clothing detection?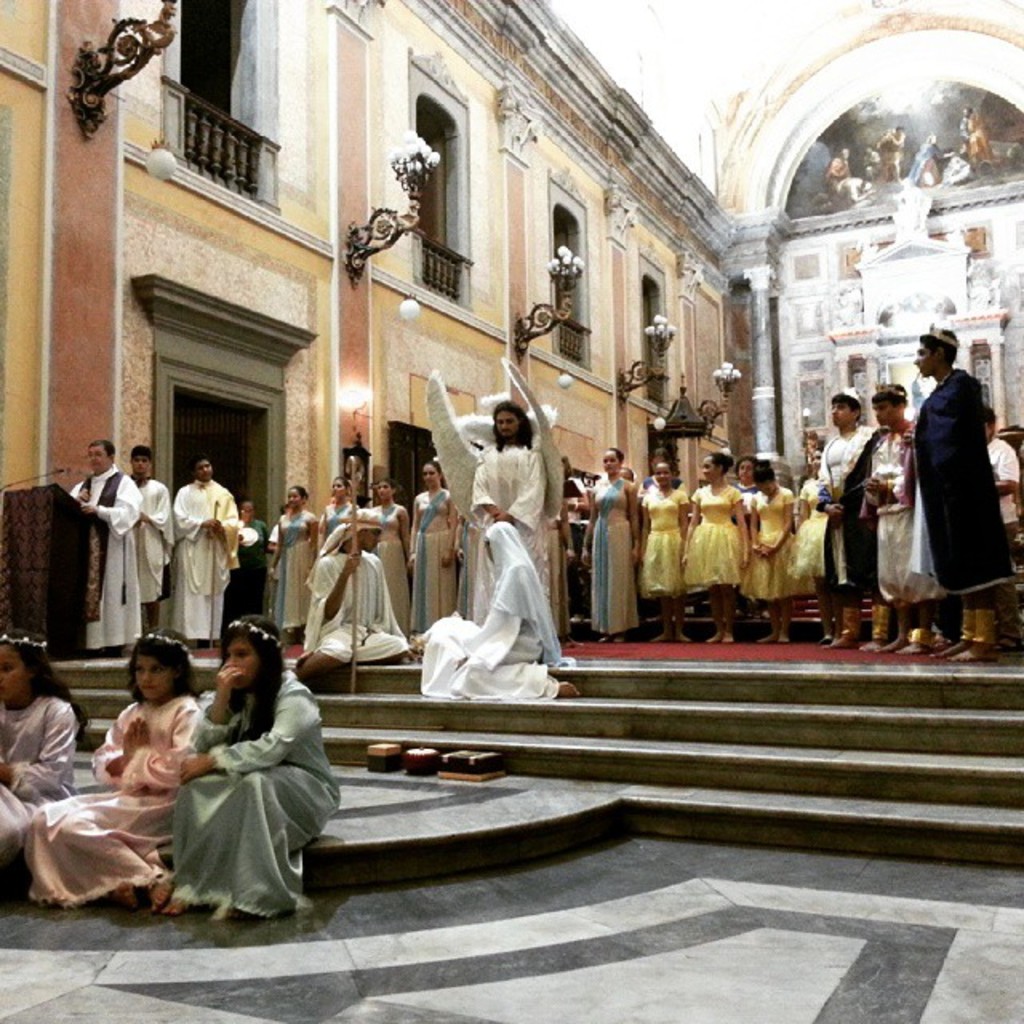
rect(146, 683, 362, 922)
